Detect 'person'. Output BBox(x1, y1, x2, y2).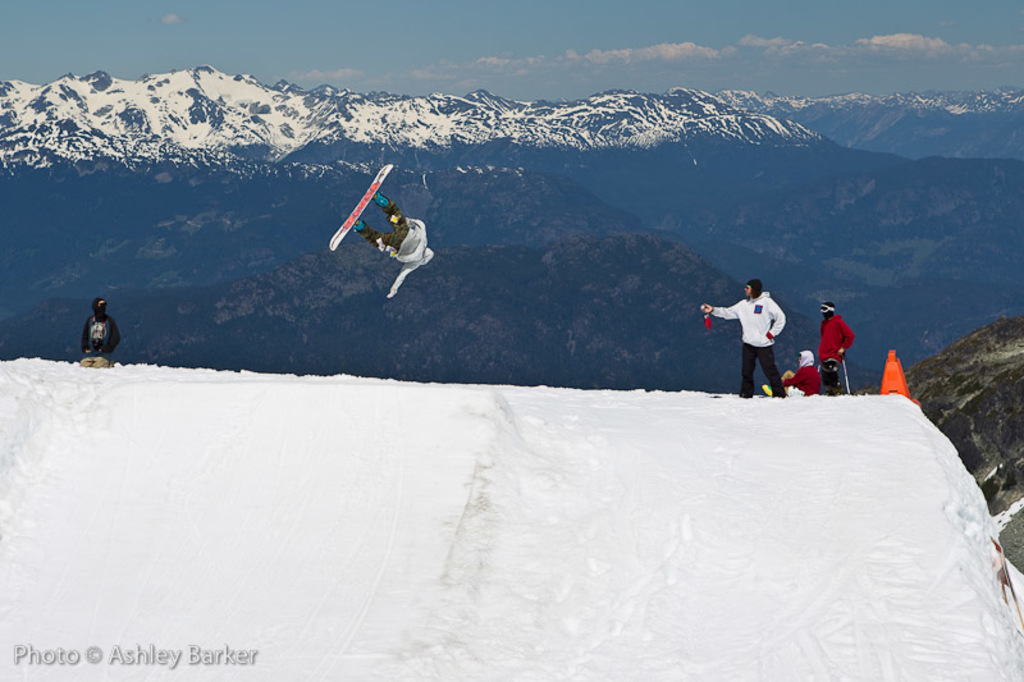
BBox(72, 294, 116, 370).
